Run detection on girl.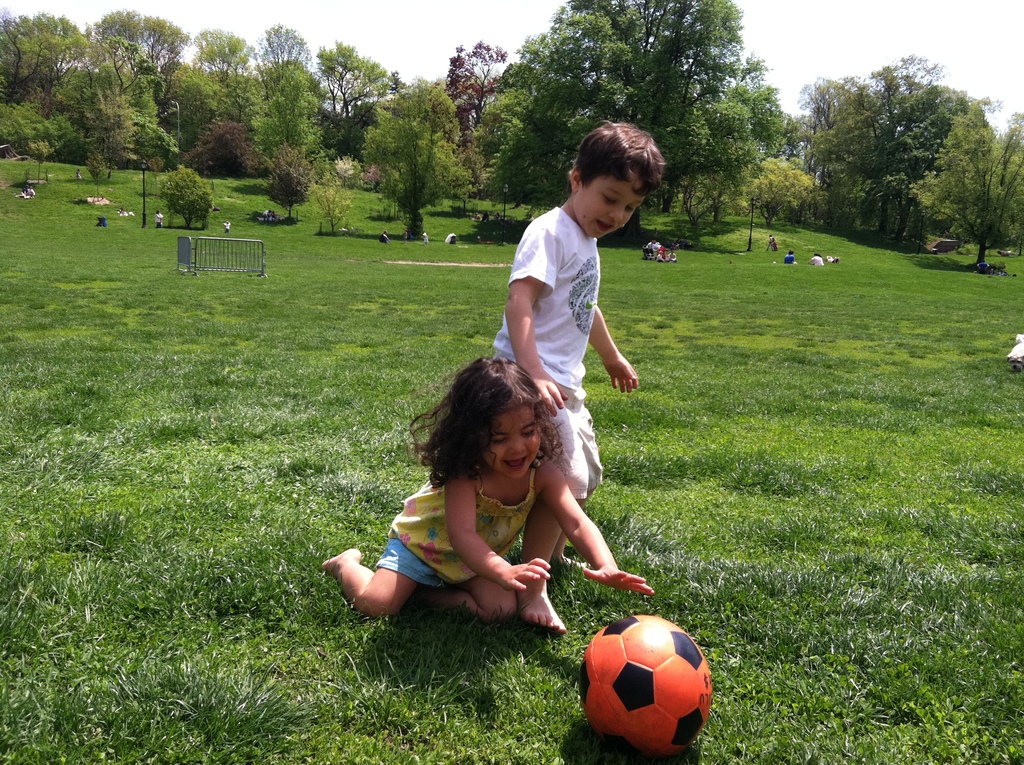
Result: crop(321, 357, 654, 620).
